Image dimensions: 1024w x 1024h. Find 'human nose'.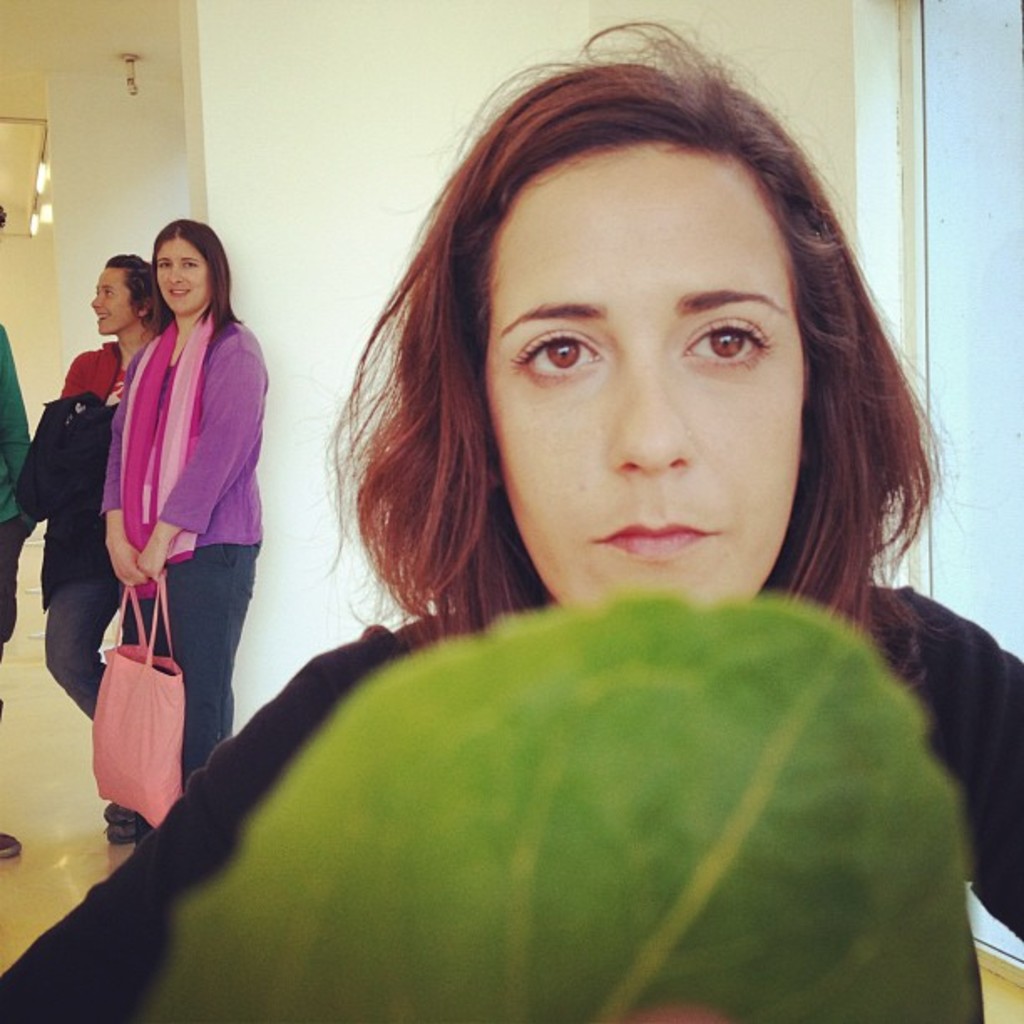
[left=171, top=261, right=182, bottom=281].
